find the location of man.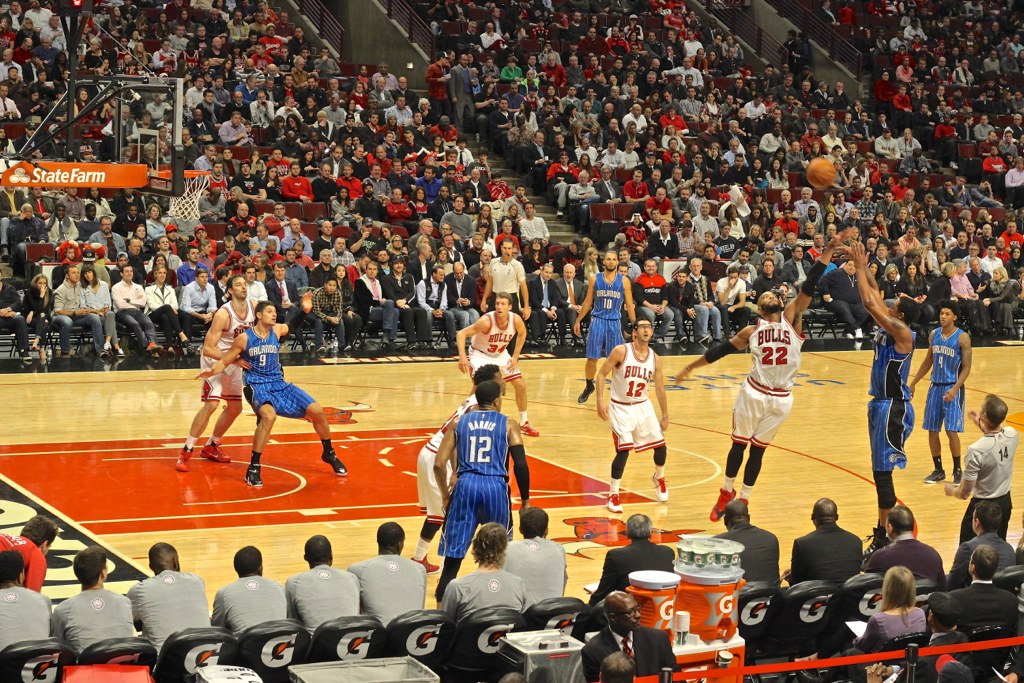
Location: x1=283 y1=532 x2=359 y2=634.
